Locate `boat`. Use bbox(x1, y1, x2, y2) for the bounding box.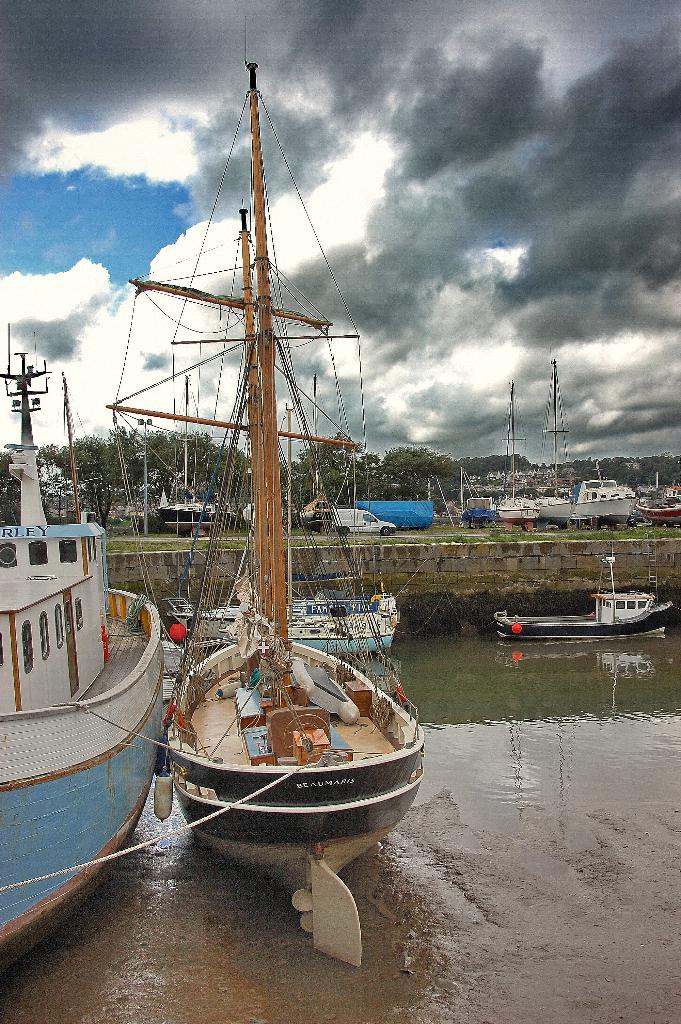
bbox(104, 73, 455, 922).
